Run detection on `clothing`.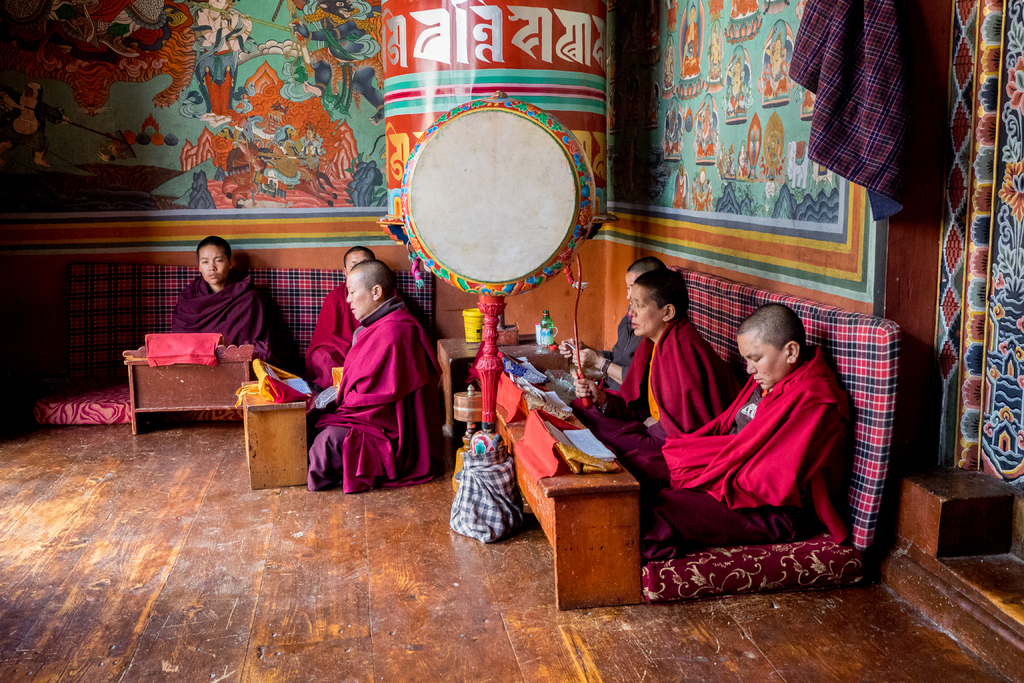
Result: {"left": 302, "top": 304, "right": 440, "bottom": 490}.
